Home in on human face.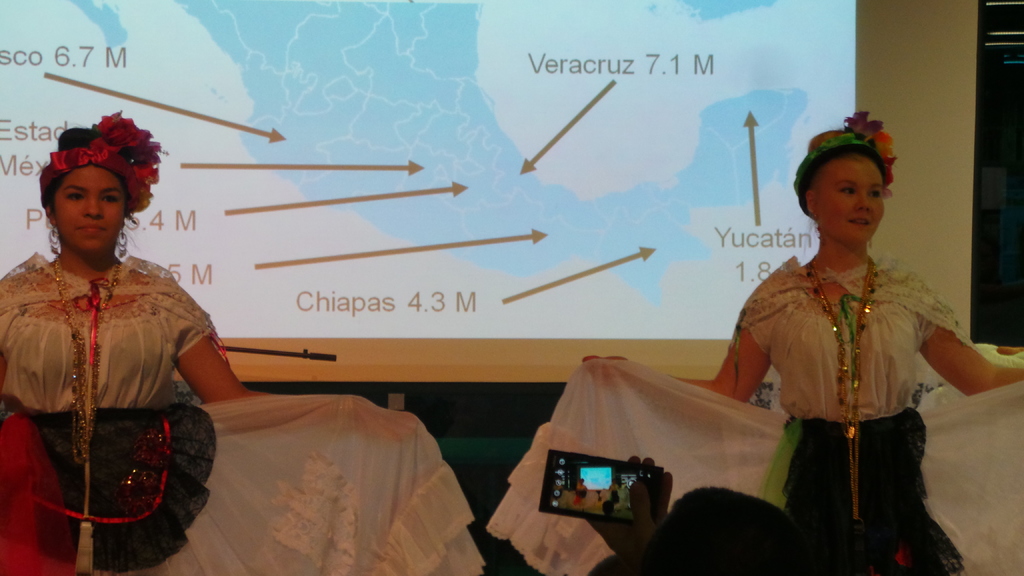
Homed in at [left=45, top=162, right=131, bottom=252].
